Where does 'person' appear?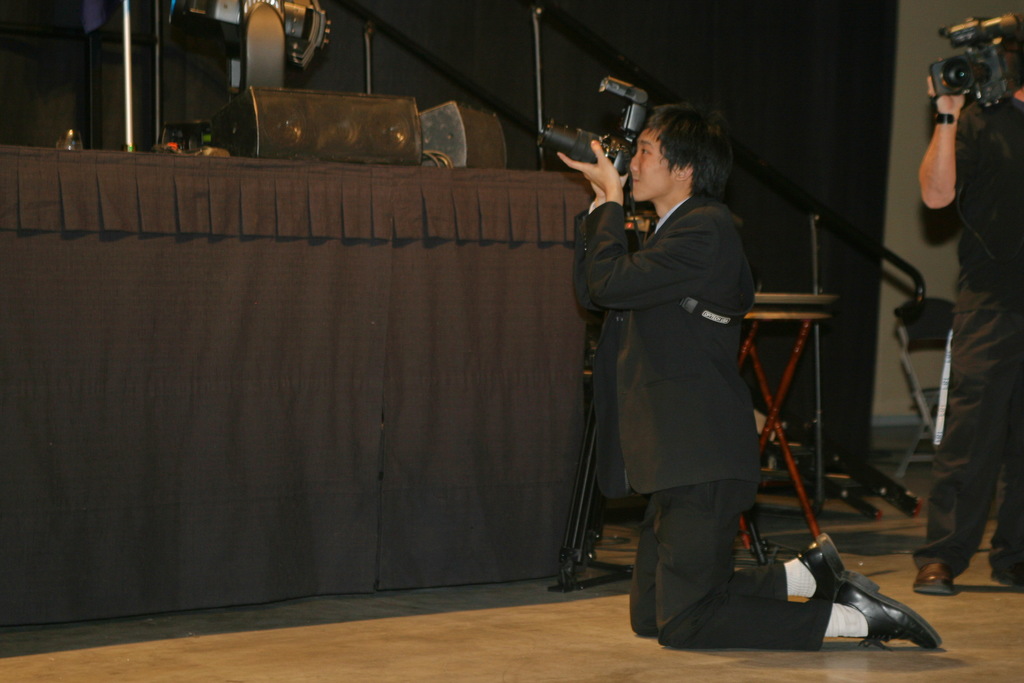
Appears at detection(913, 17, 1023, 596).
